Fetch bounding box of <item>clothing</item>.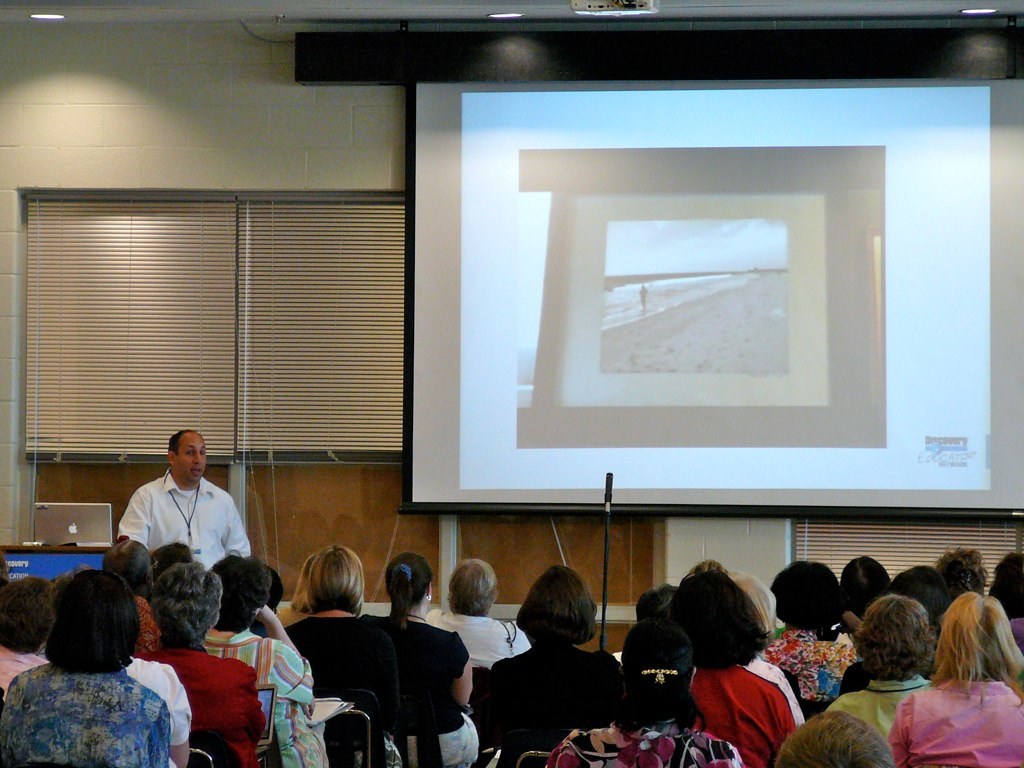
Bbox: <box>0,656,179,767</box>.
